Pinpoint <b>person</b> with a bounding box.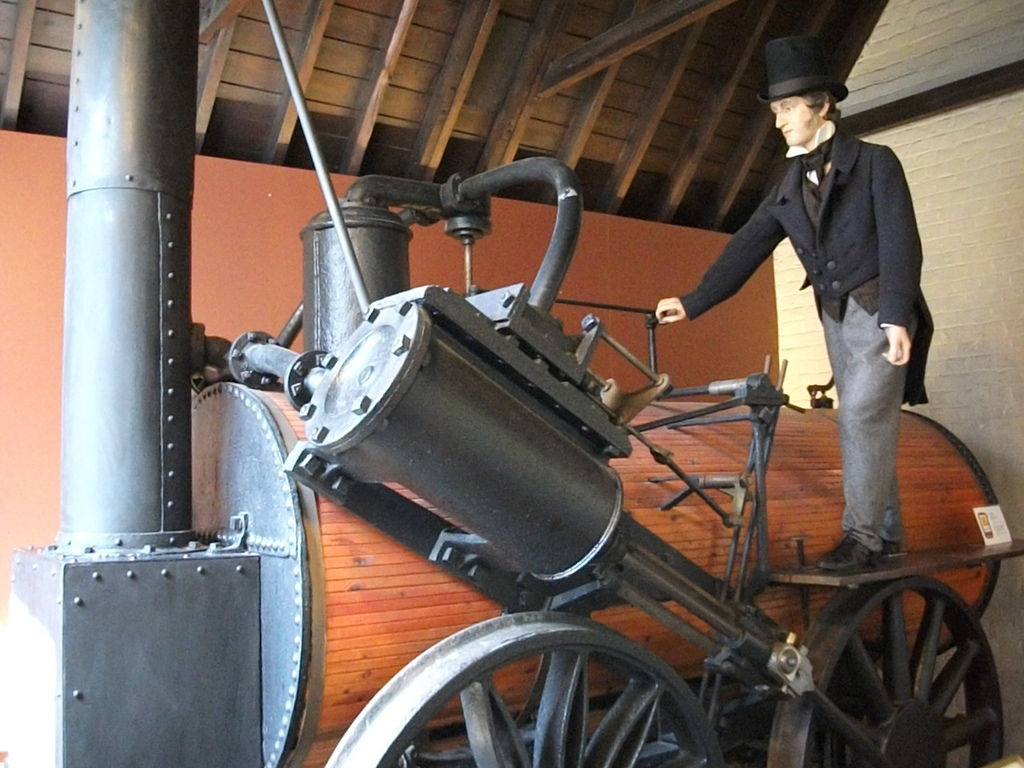
select_region(657, 33, 936, 563).
